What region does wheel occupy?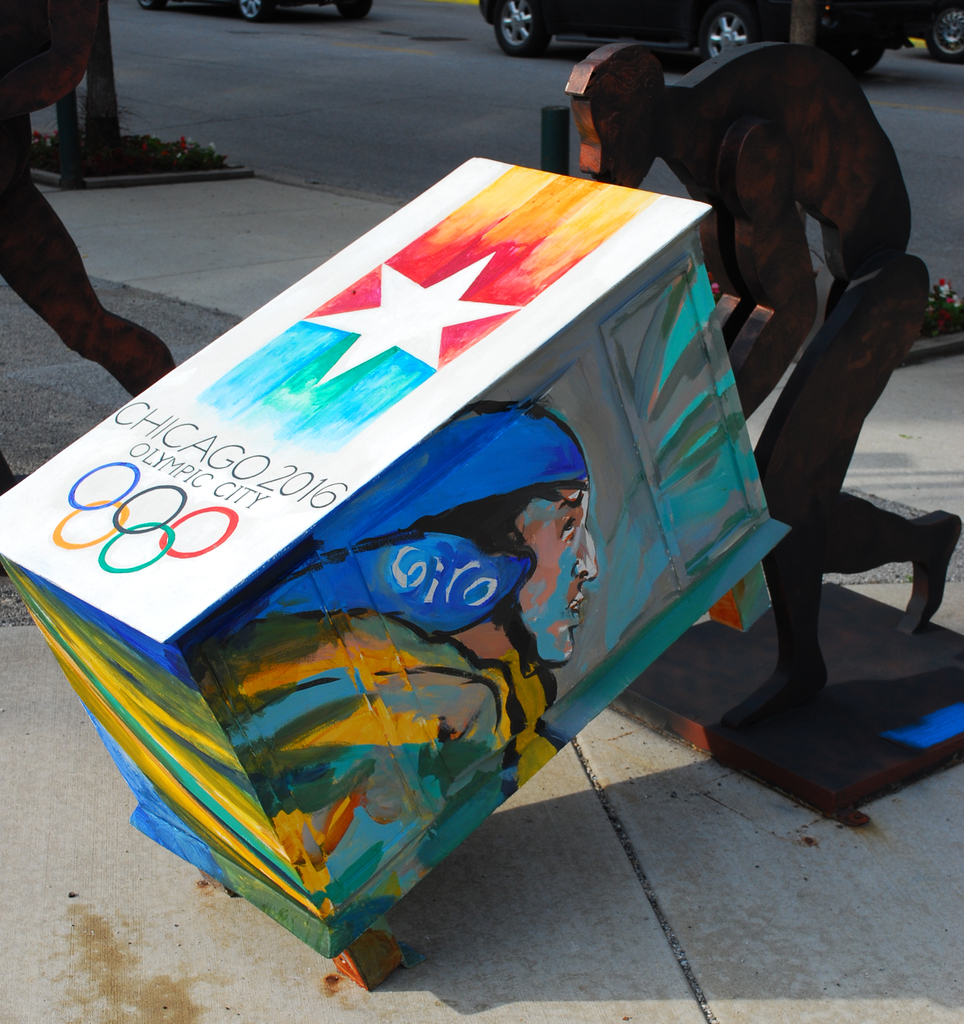
{"left": 136, "top": 0, "right": 168, "bottom": 10}.
